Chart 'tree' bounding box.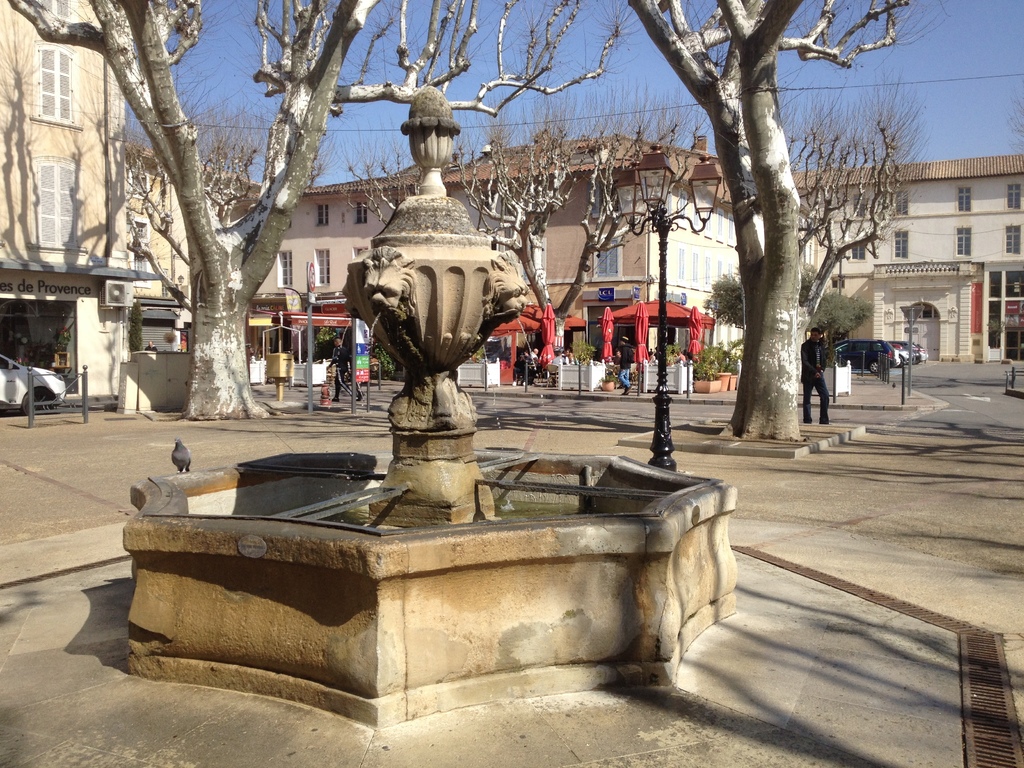
Charted: select_region(0, 0, 631, 421).
